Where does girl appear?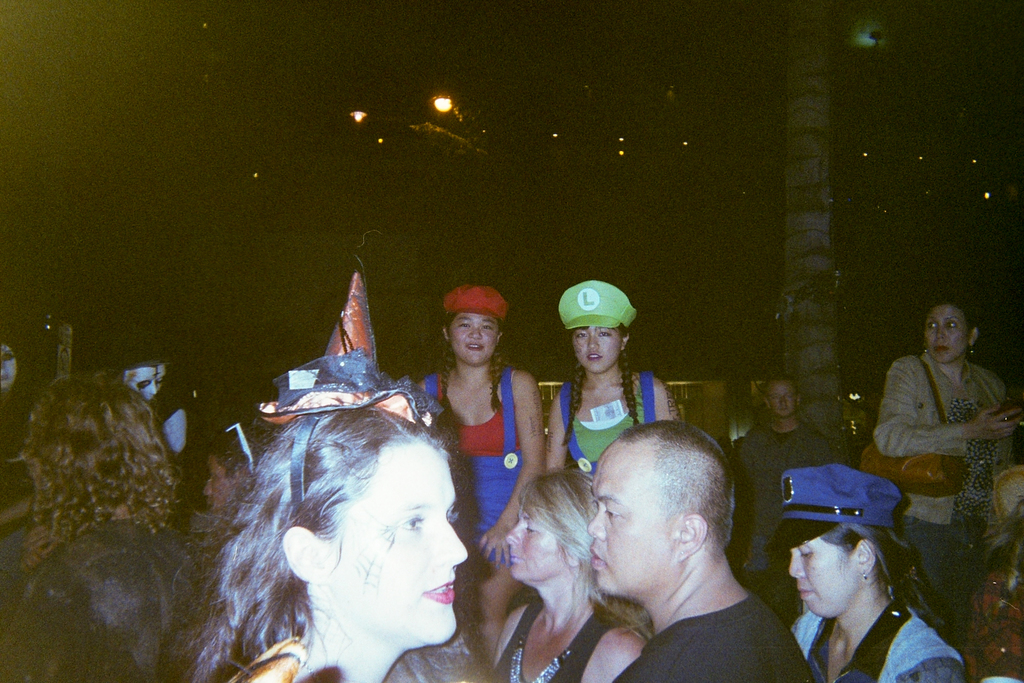
Appears at 540:286:687:531.
